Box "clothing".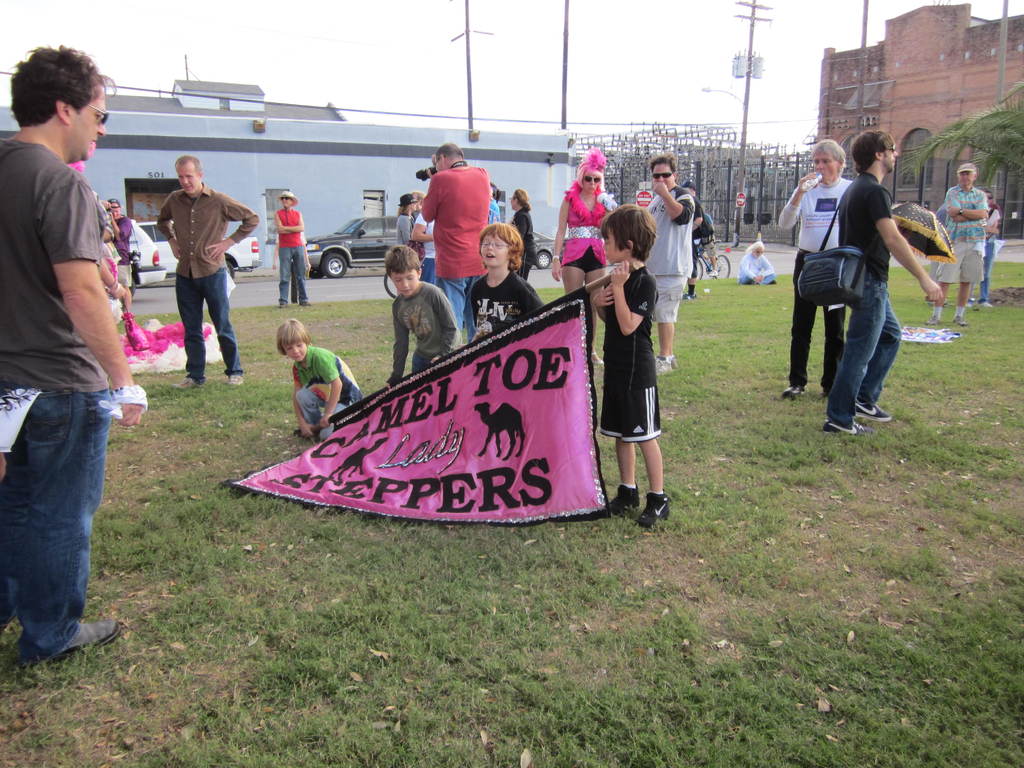
x1=300 y1=344 x2=365 y2=437.
